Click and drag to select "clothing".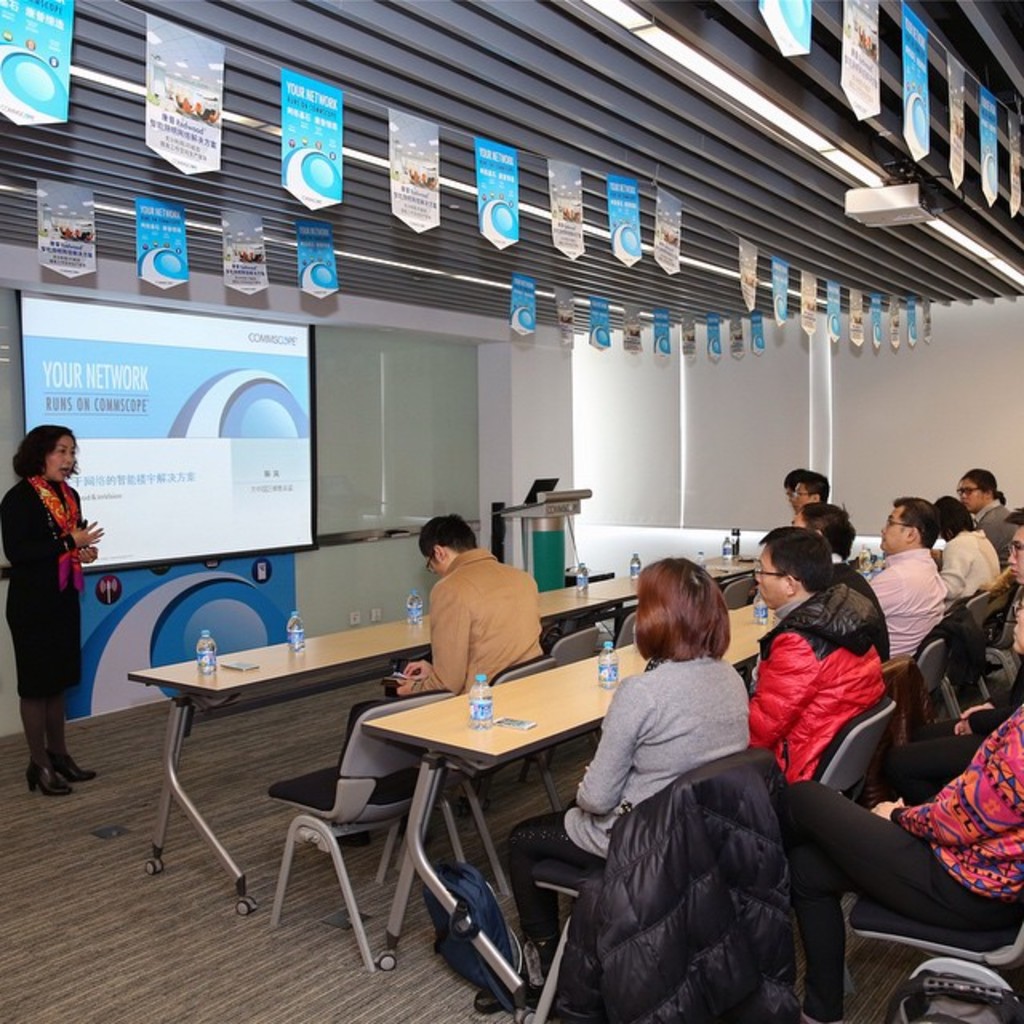
Selection: bbox=(904, 520, 1013, 606).
